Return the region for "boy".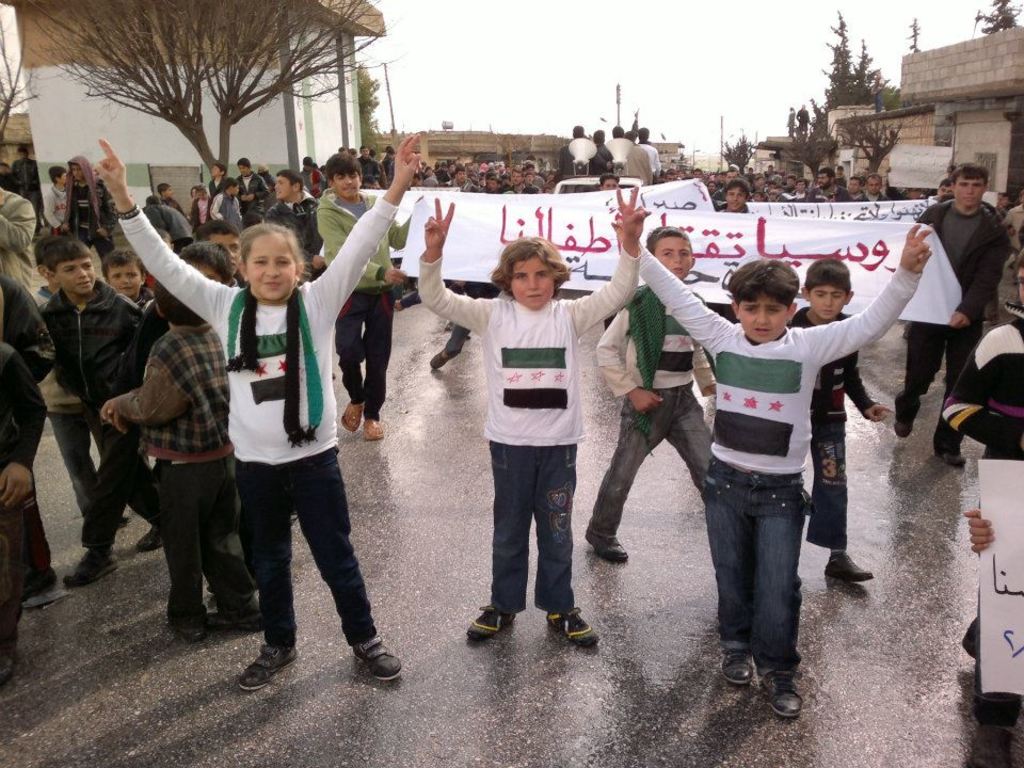
select_region(784, 260, 894, 583).
